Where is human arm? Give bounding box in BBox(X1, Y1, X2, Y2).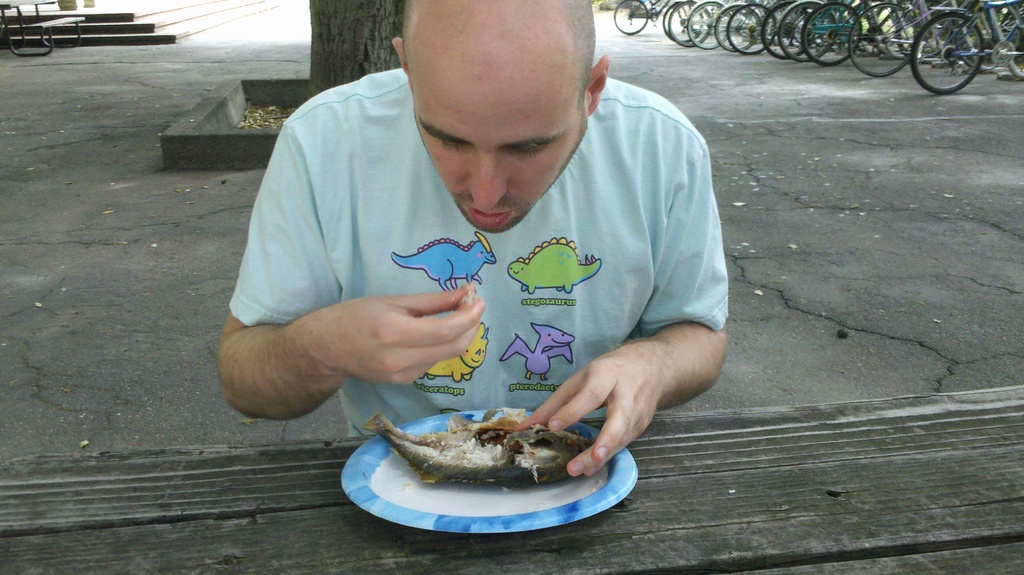
BBox(507, 101, 732, 479).
